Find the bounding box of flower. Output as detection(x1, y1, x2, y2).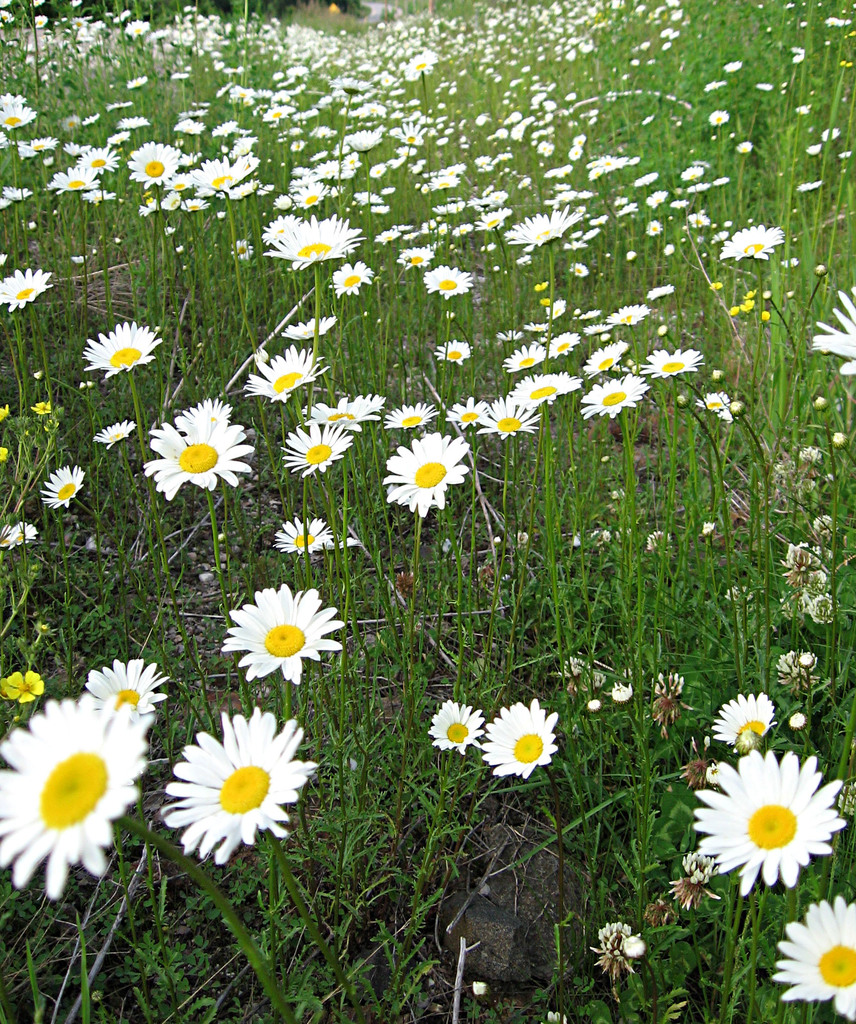
detection(648, 669, 685, 739).
